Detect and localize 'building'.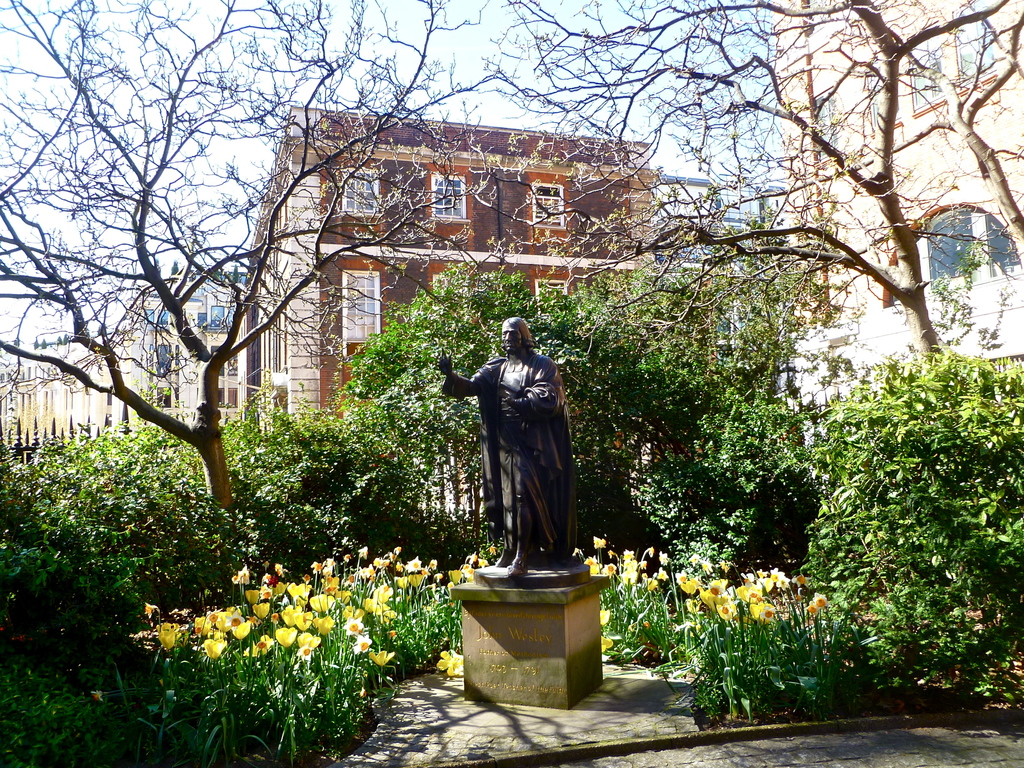
Localized at detection(240, 106, 656, 426).
